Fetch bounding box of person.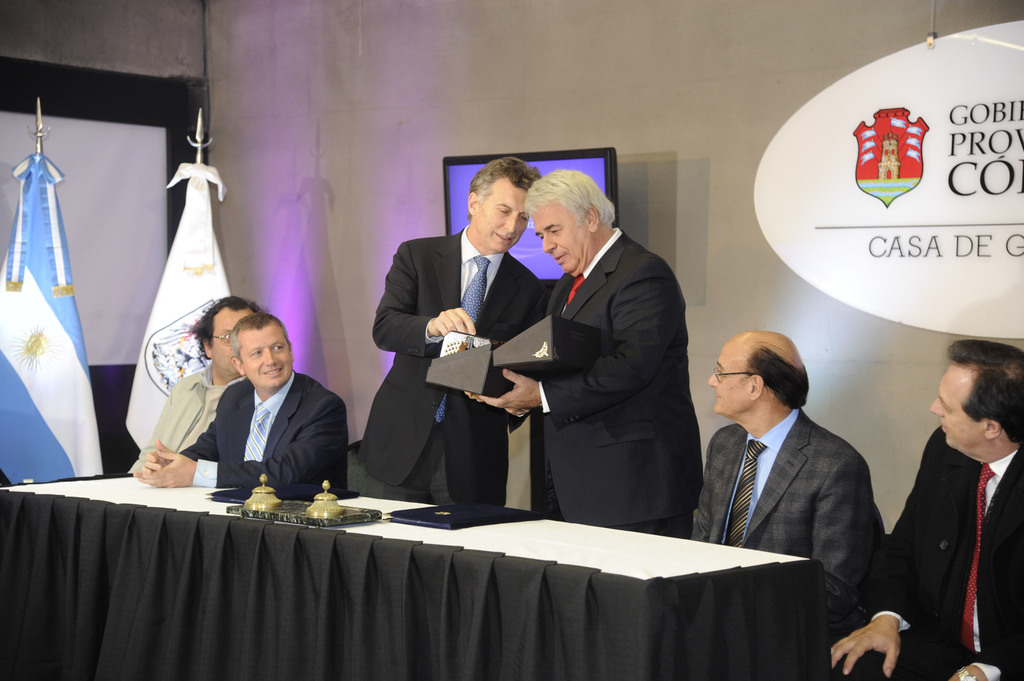
Bbox: locate(829, 337, 1021, 680).
